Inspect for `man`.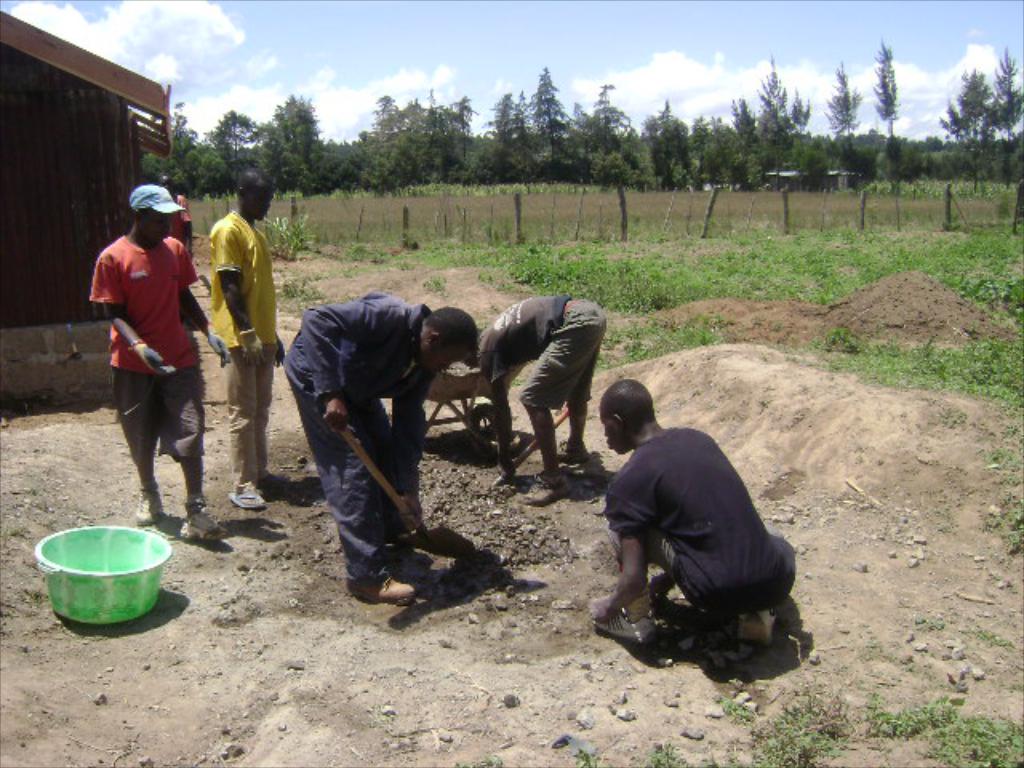
Inspection: (158,174,195,259).
